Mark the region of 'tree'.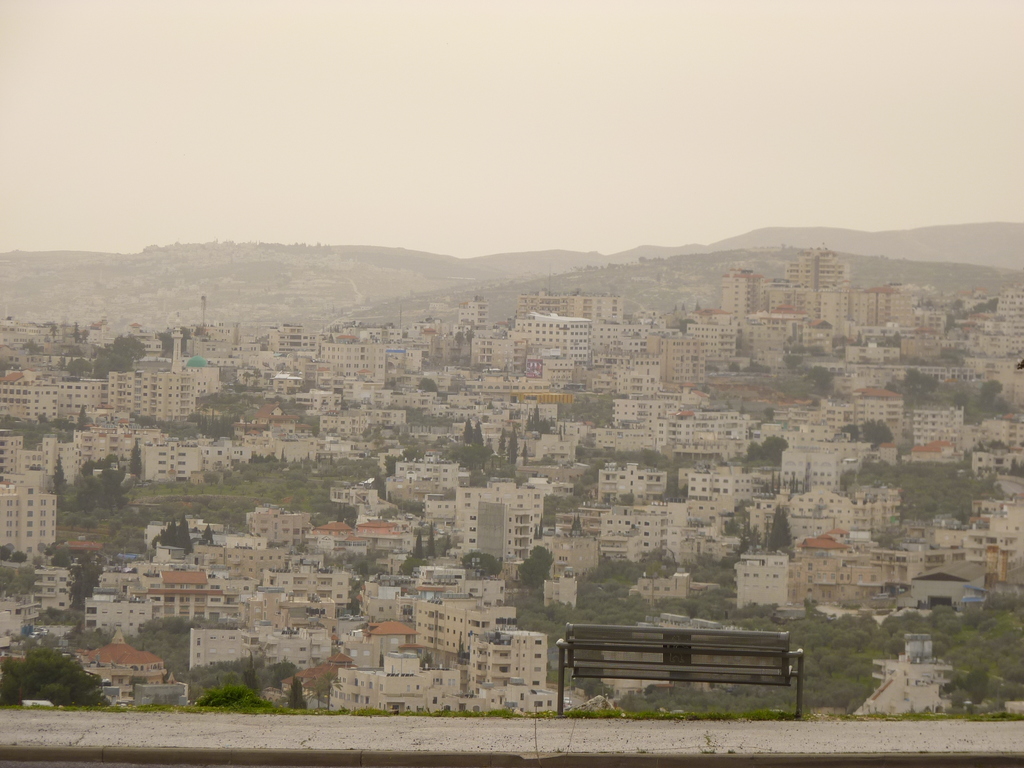
Region: [950,393,970,413].
